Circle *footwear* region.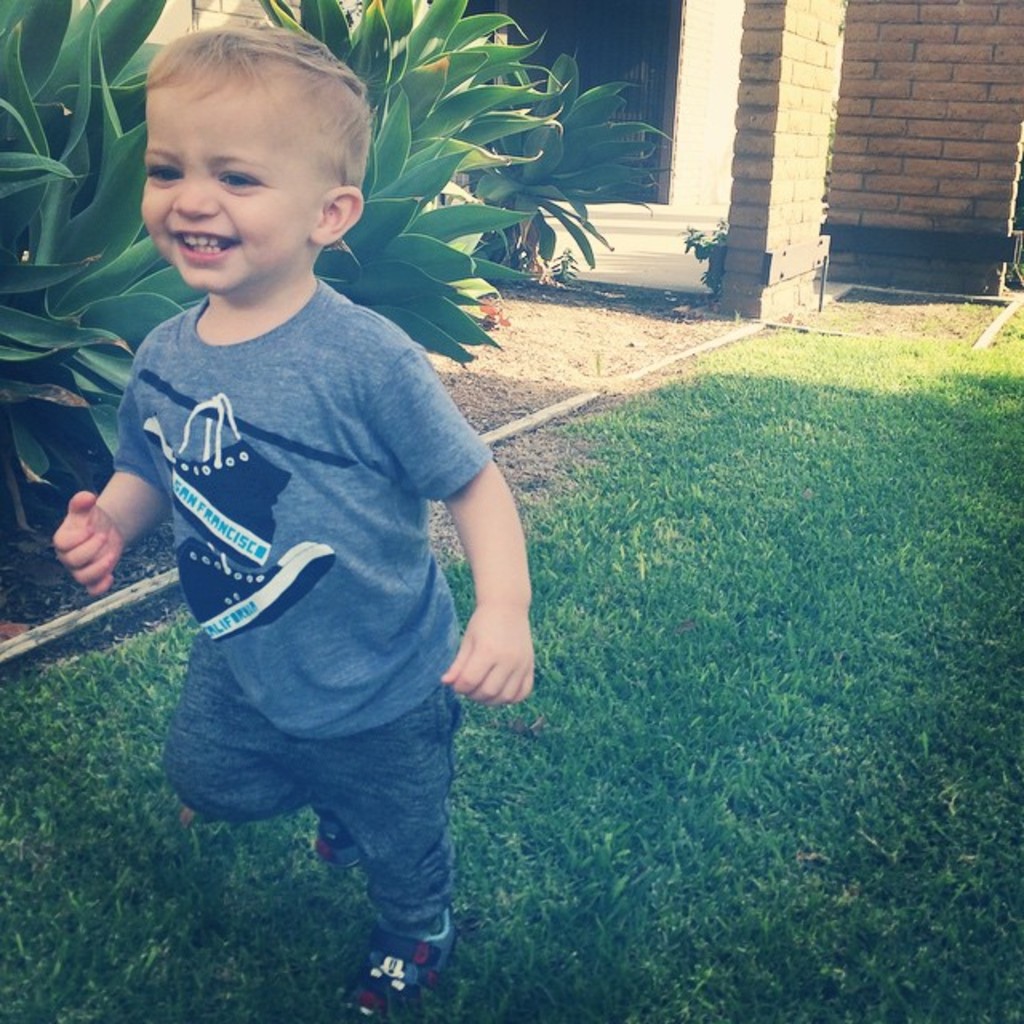
Region: bbox=[350, 904, 453, 1022].
